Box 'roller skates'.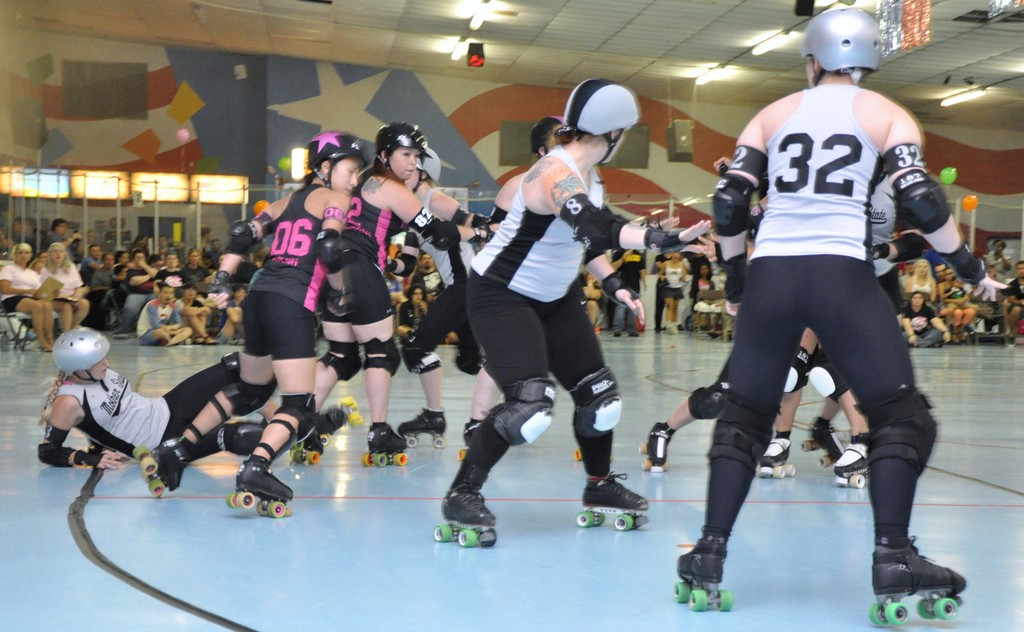
(left=674, top=535, right=732, bottom=615).
